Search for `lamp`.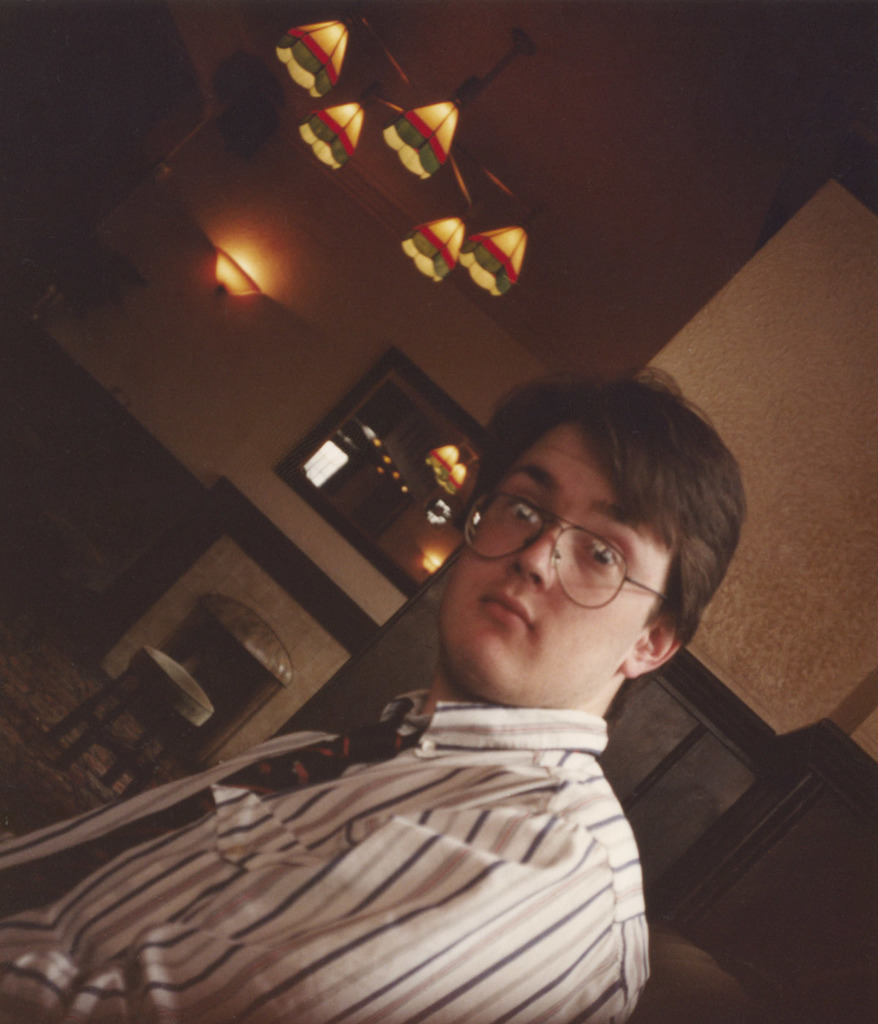
Found at bbox=(74, 48, 288, 249).
